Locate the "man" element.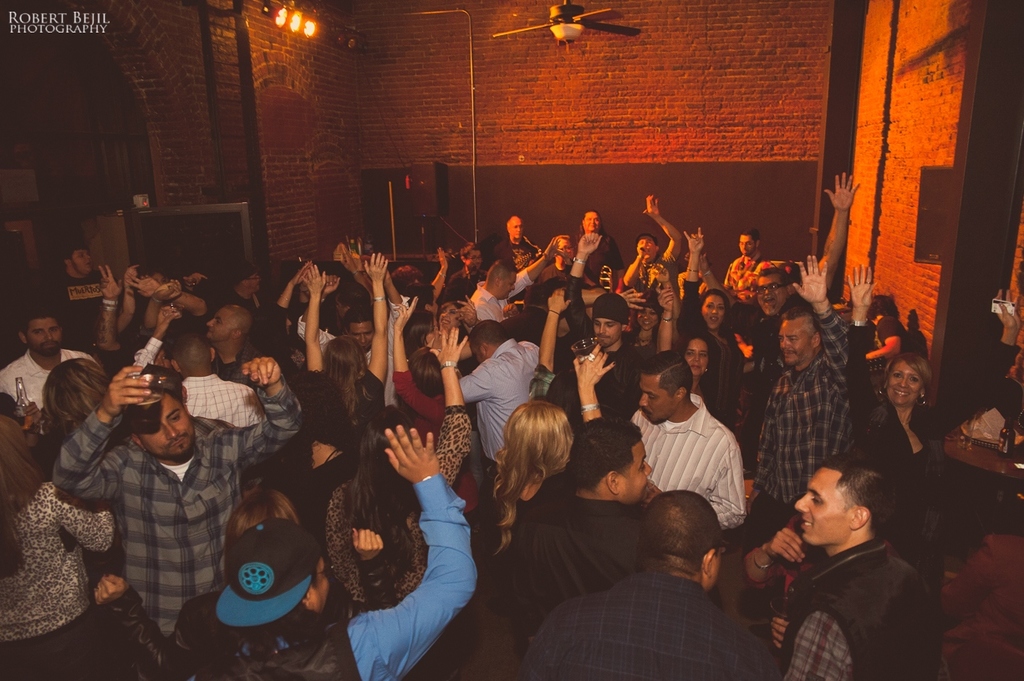
Element bbox: [56, 353, 291, 630].
